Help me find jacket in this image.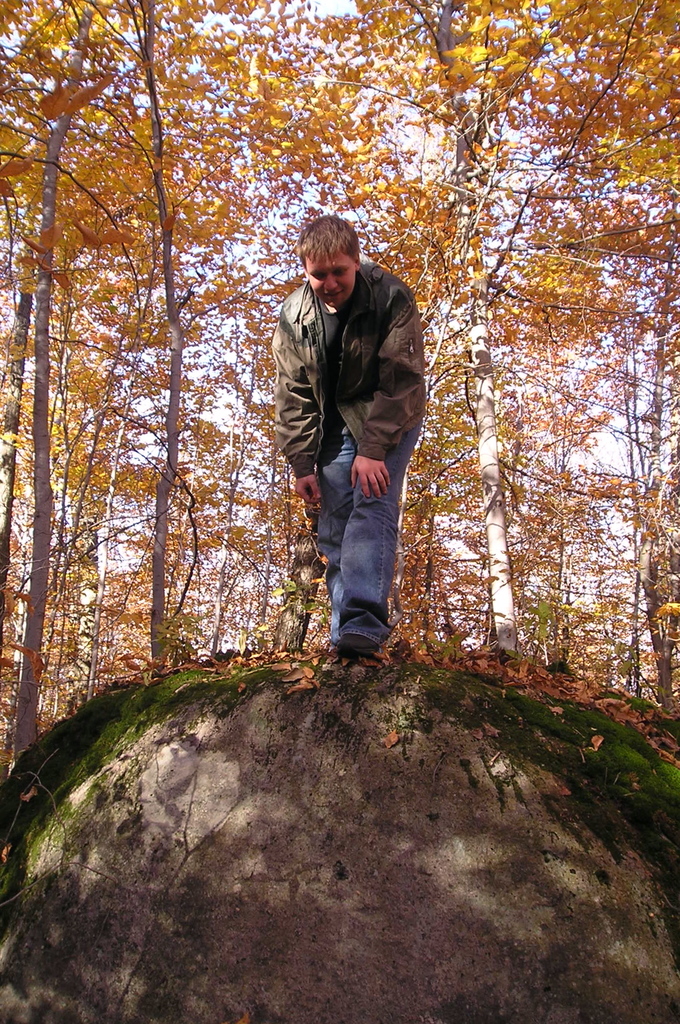
Found it: Rect(275, 255, 430, 485).
